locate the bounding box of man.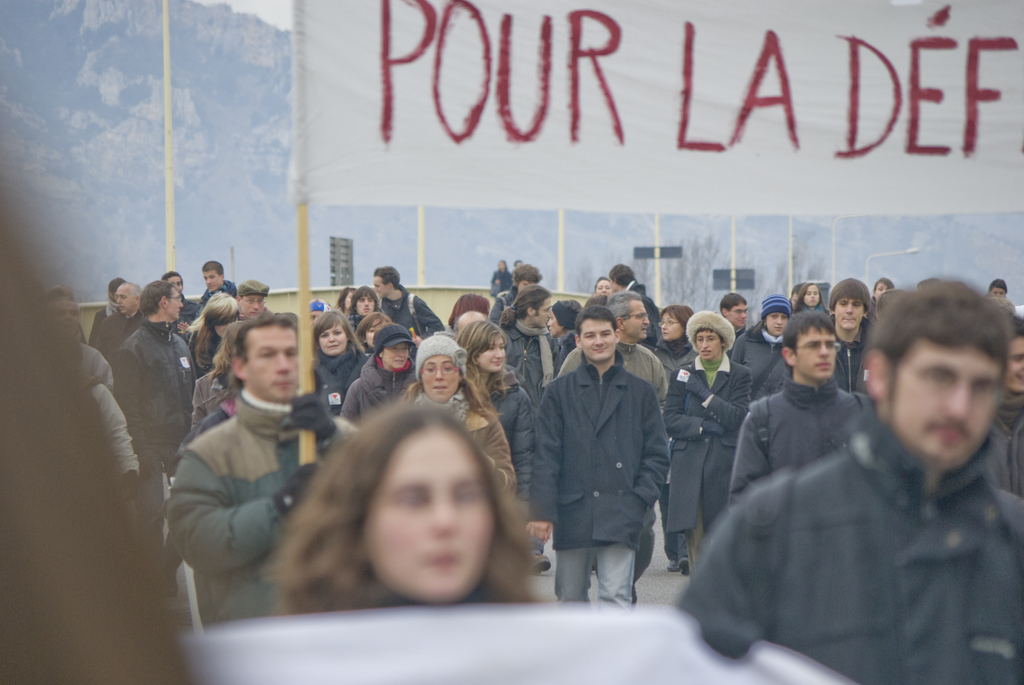
Bounding box: 103:283:141:359.
